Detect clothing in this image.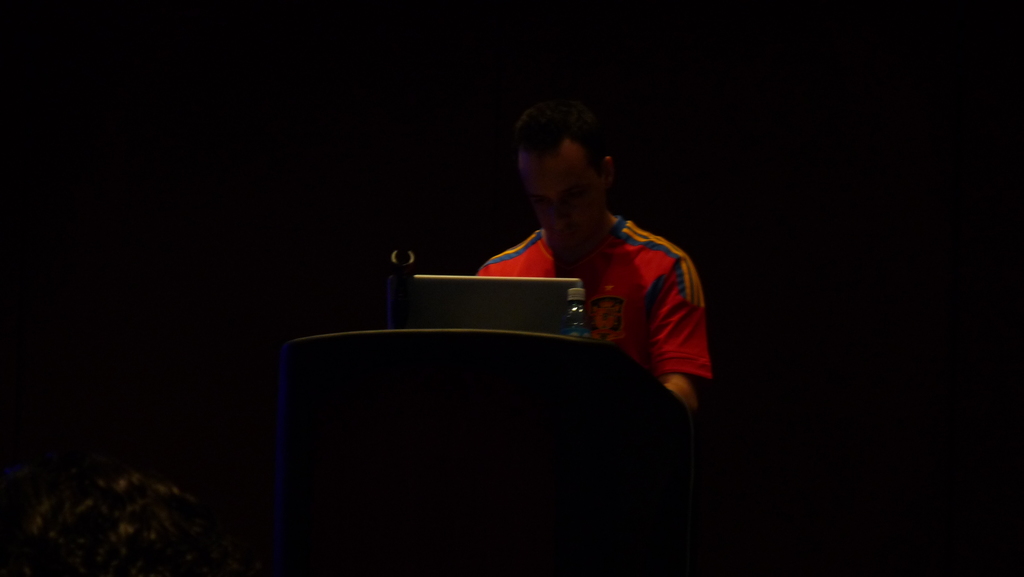
Detection: locate(474, 194, 705, 398).
